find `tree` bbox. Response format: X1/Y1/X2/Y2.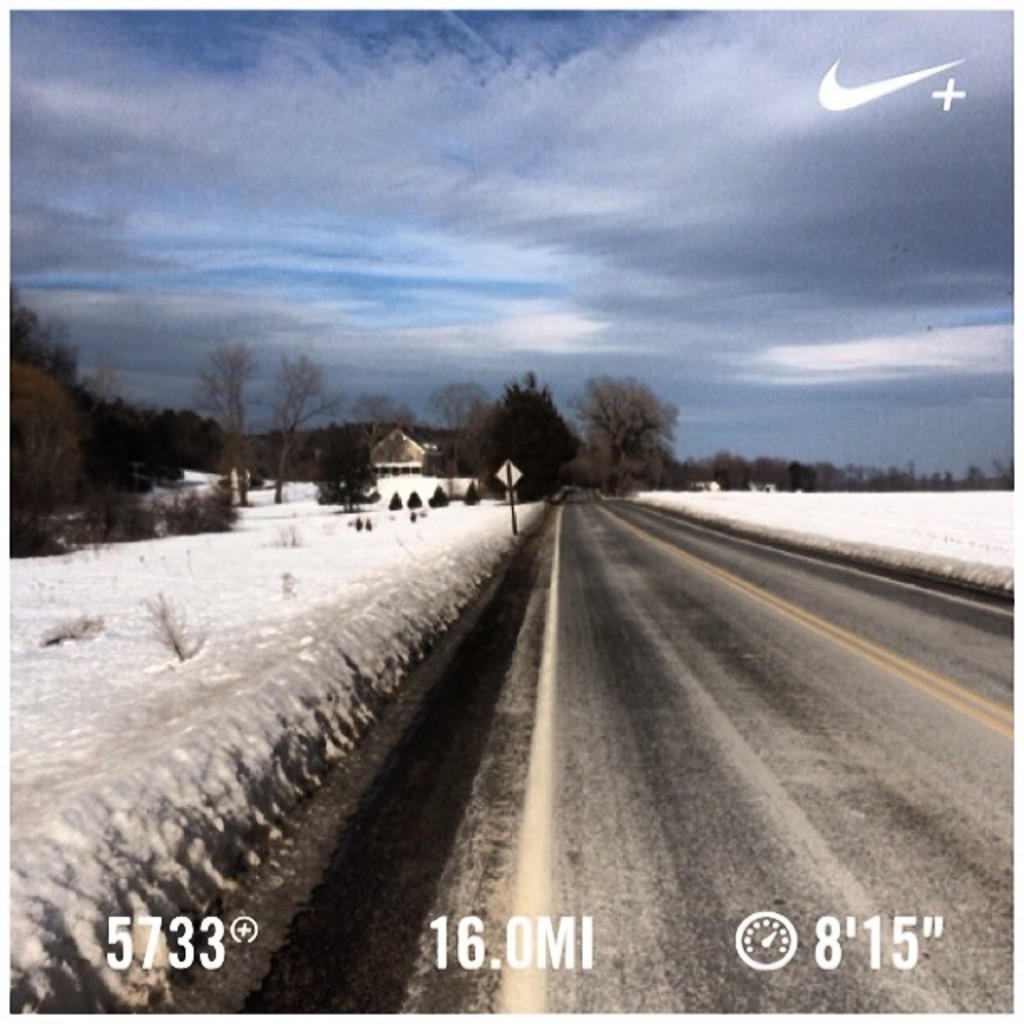
358/390/378/421.
